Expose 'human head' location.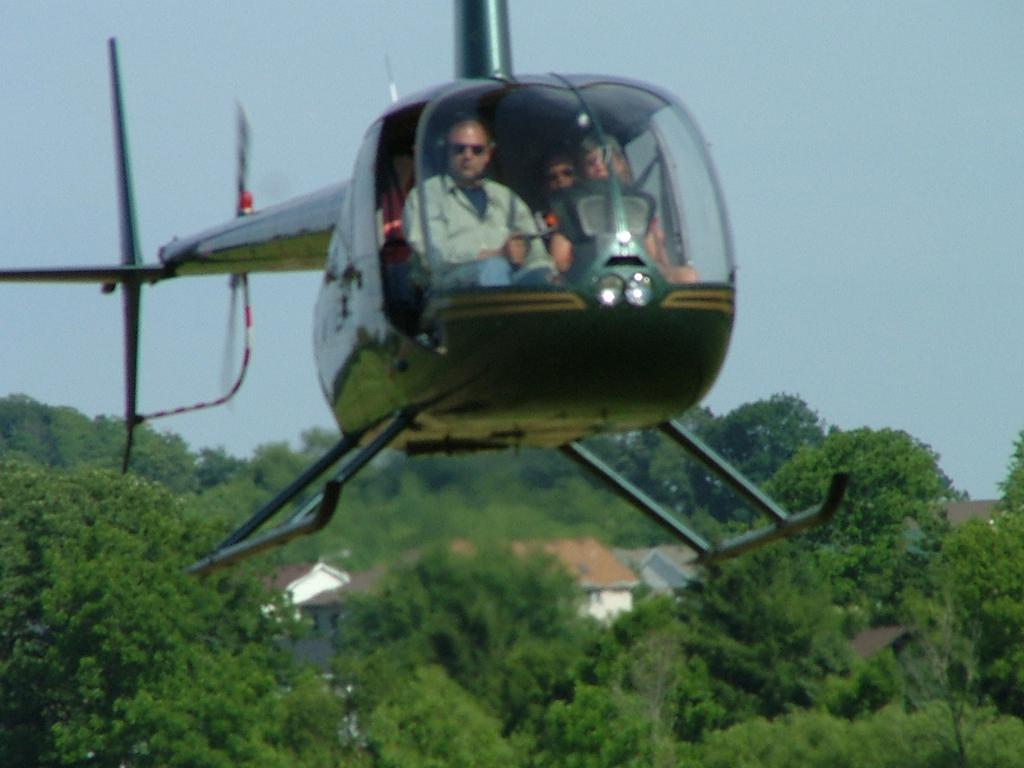
Exposed at l=581, t=130, r=633, b=178.
